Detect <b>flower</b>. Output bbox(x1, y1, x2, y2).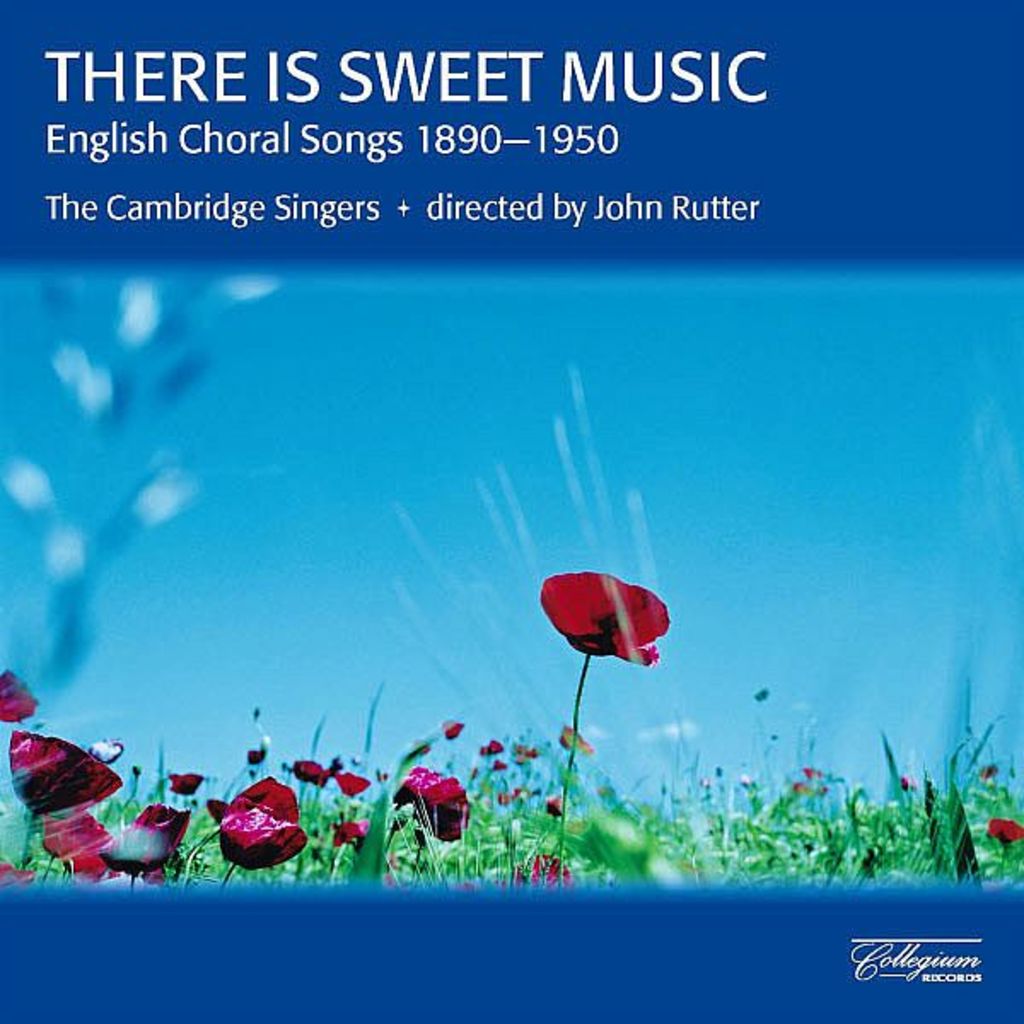
bbox(480, 734, 500, 754).
